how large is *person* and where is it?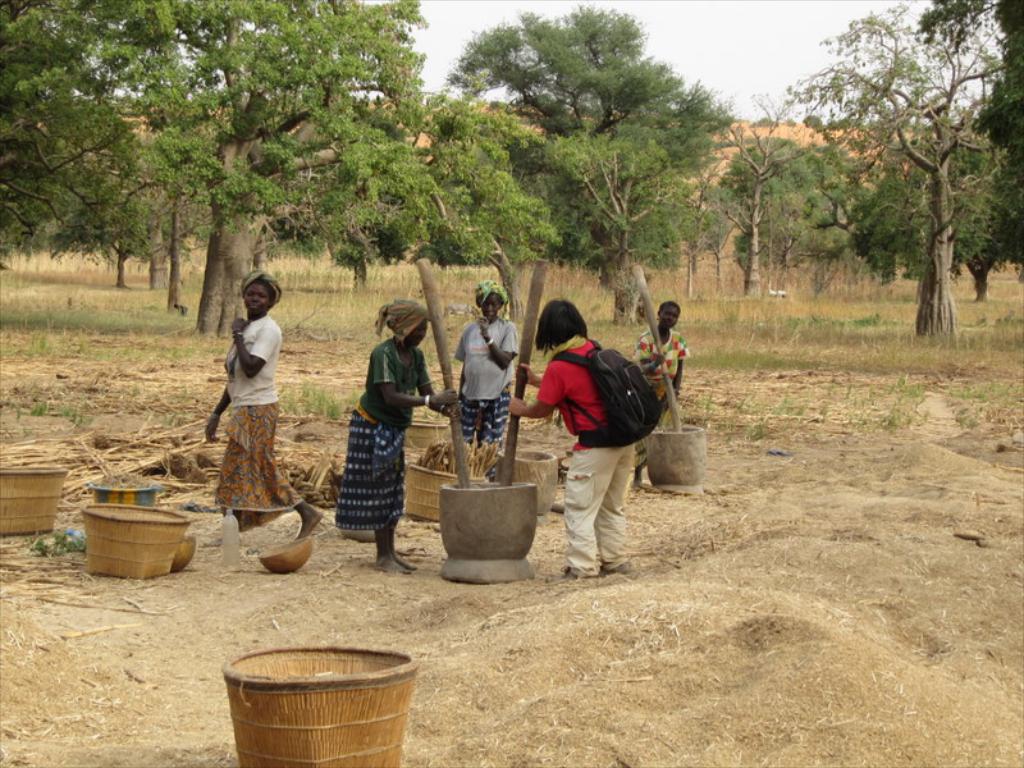
Bounding box: x1=508, y1=298, x2=641, y2=581.
